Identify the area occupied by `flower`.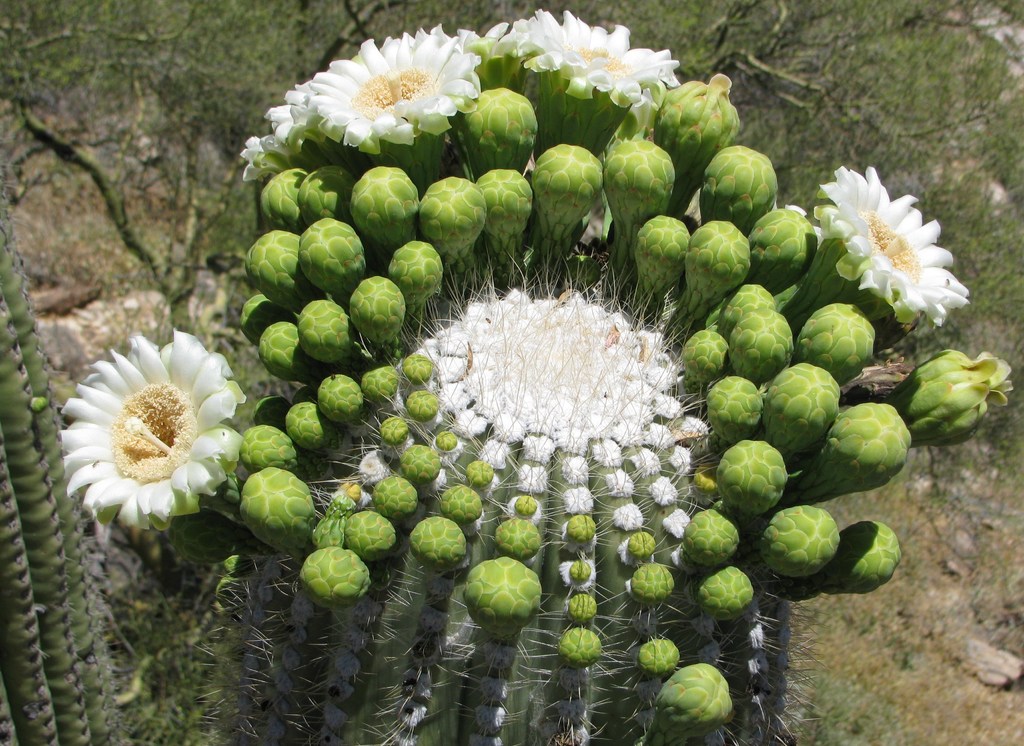
Area: select_region(506, 11, 676, 105).
